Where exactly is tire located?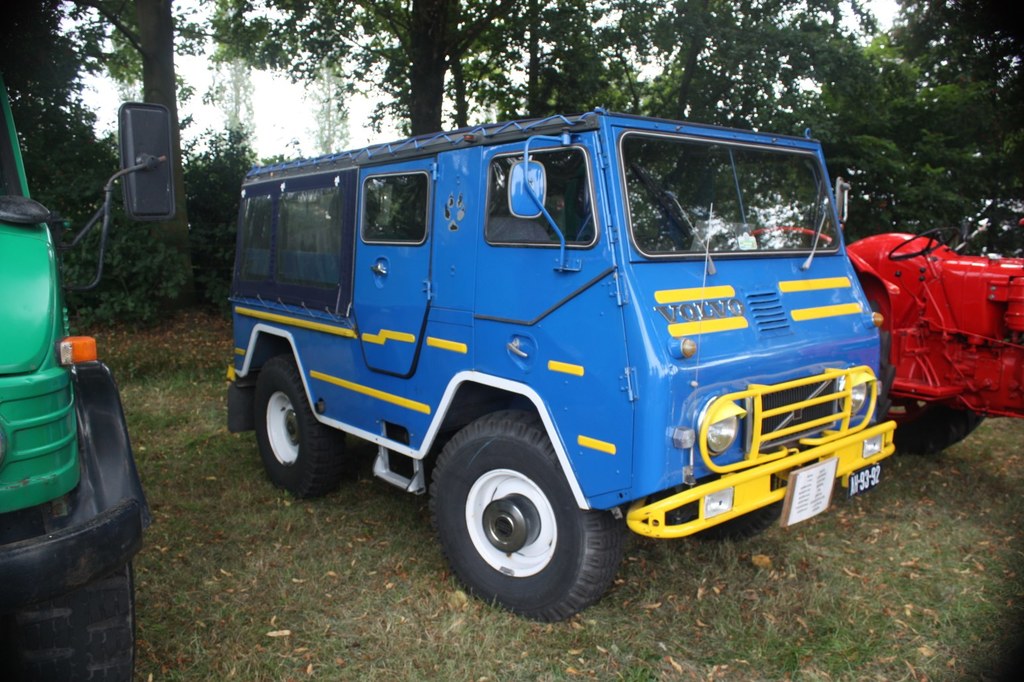
Its bounding box is region(245, 348, 362, 494).
